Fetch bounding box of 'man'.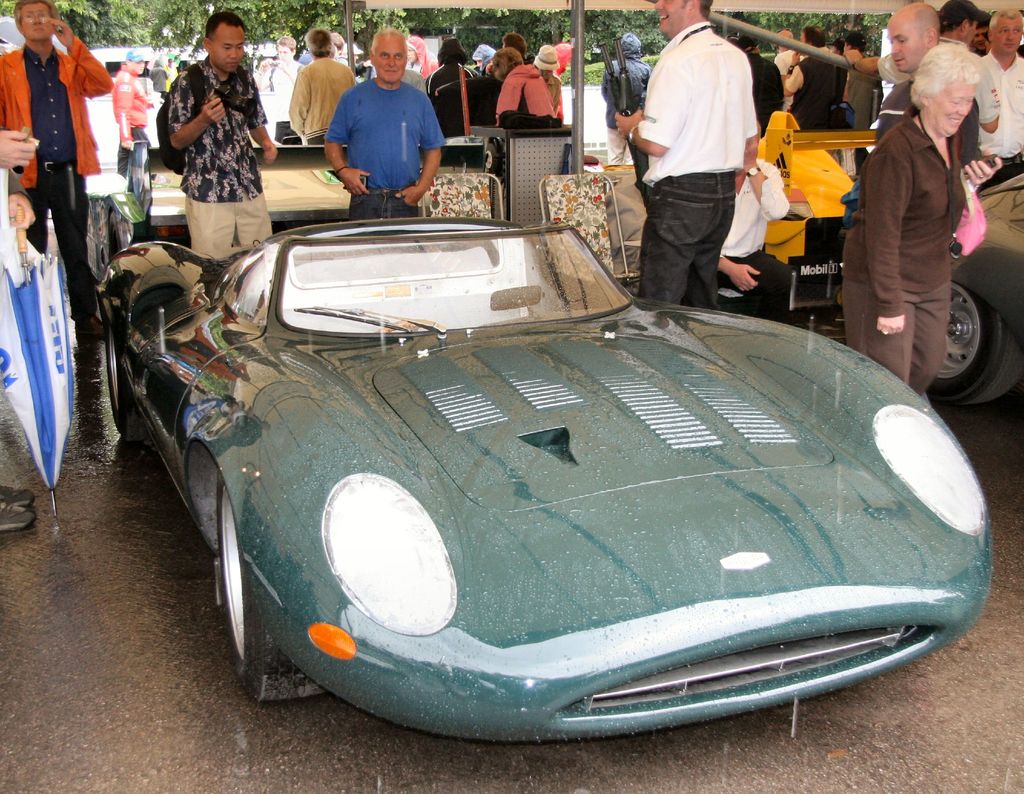
Bbox: (165,10,280,253).
